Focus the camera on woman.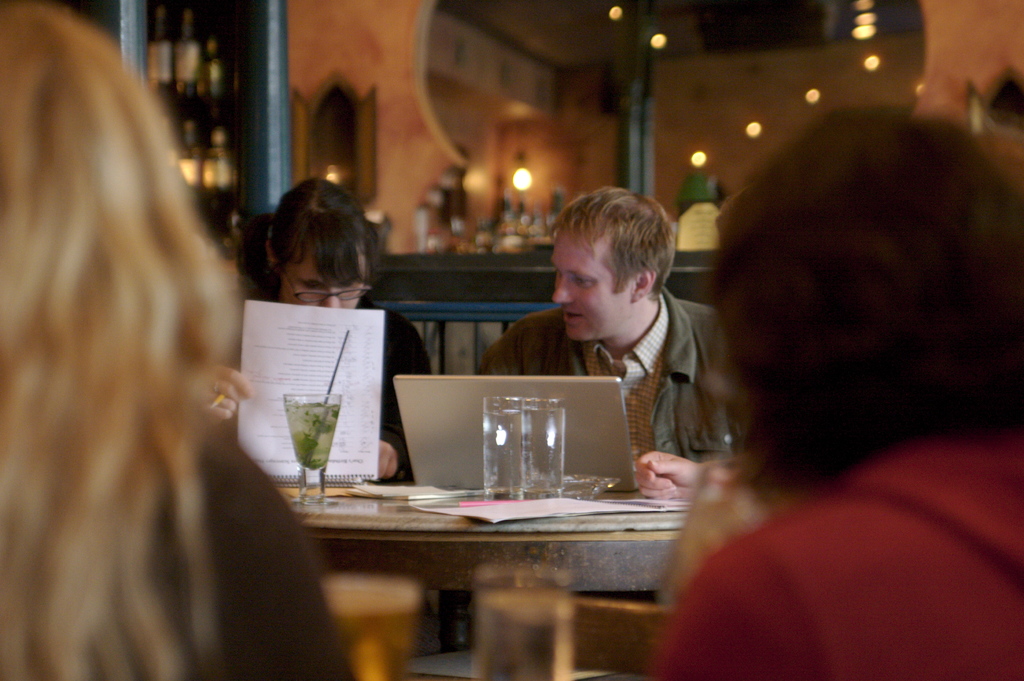
Focus region: left=195, top=164, right=448, bottom=481.
